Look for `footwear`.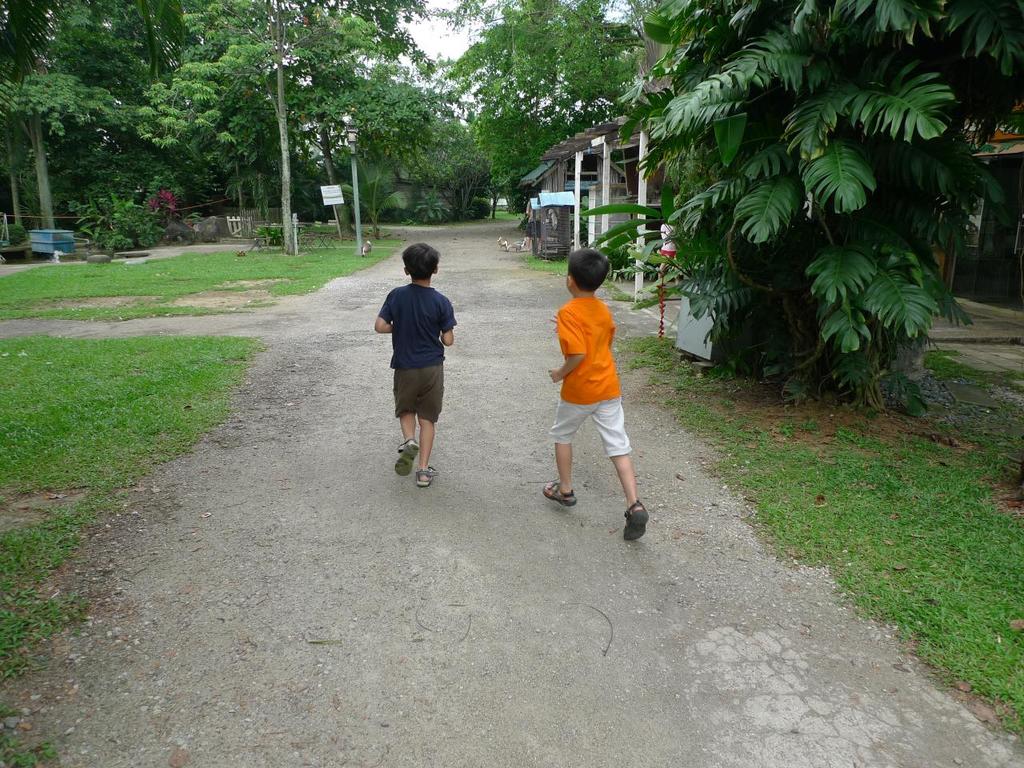
Found: [left=396, top=438, right=416, bottom=476].
